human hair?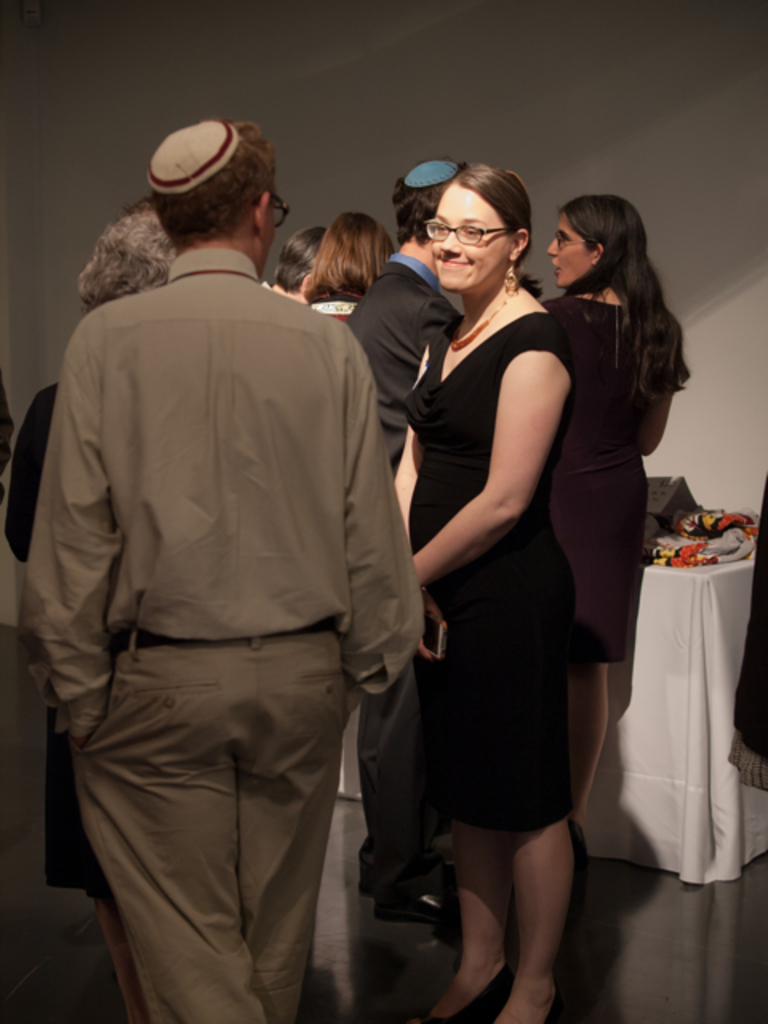
554/186/675/400
